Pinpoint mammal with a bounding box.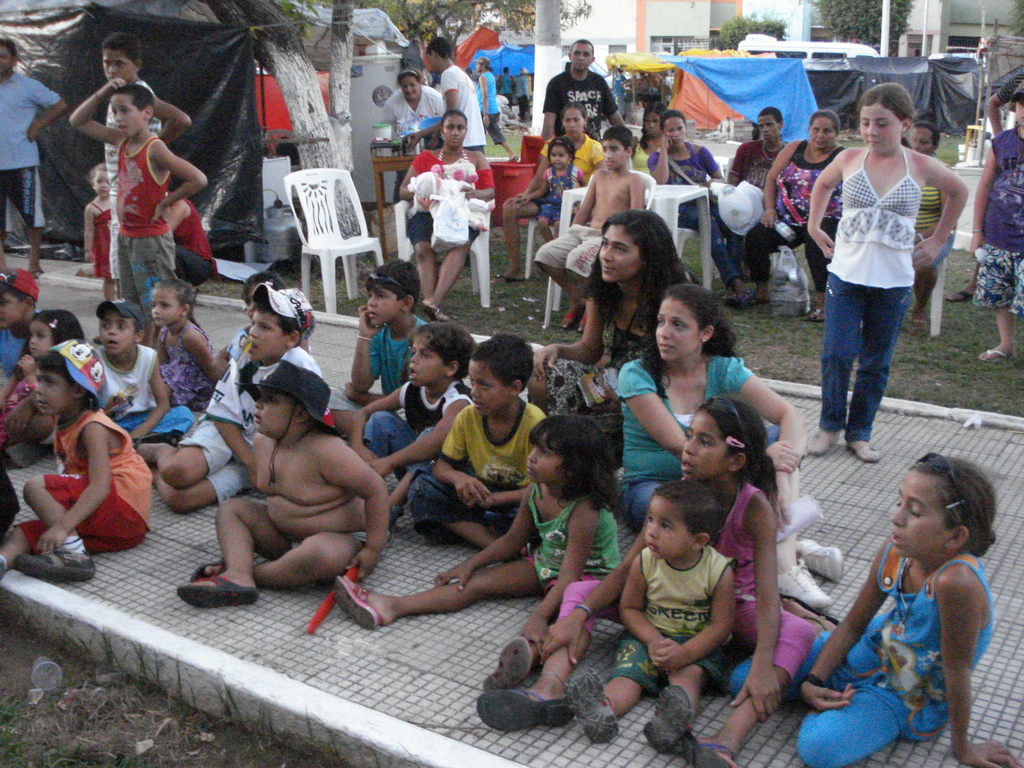
l=1, t=307, r=79, b=465.
